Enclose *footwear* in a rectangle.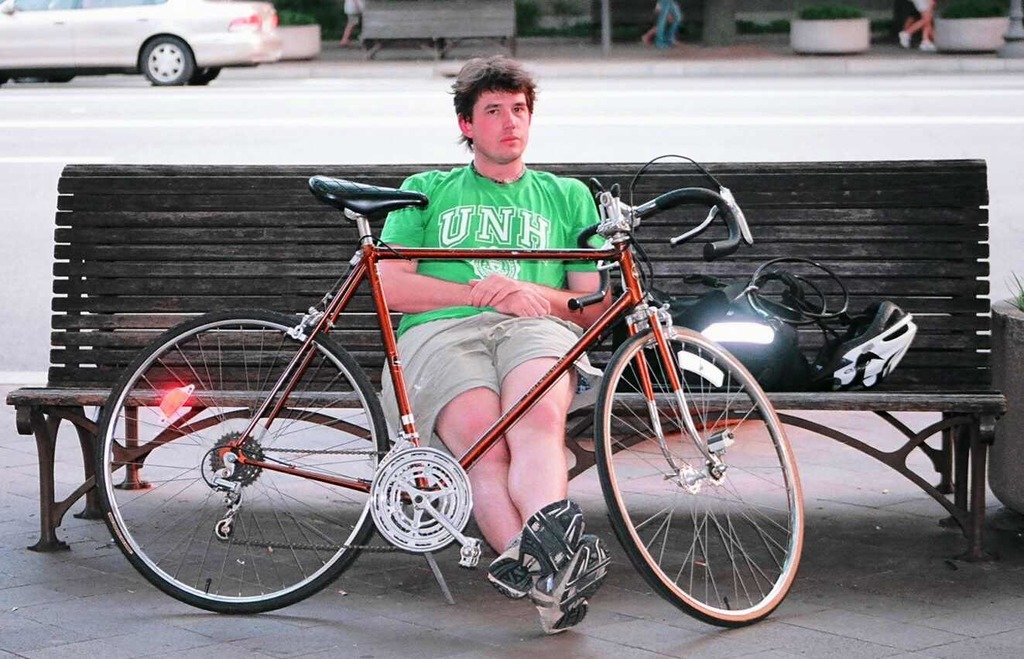
select_region(920, 41, 939, 53).
